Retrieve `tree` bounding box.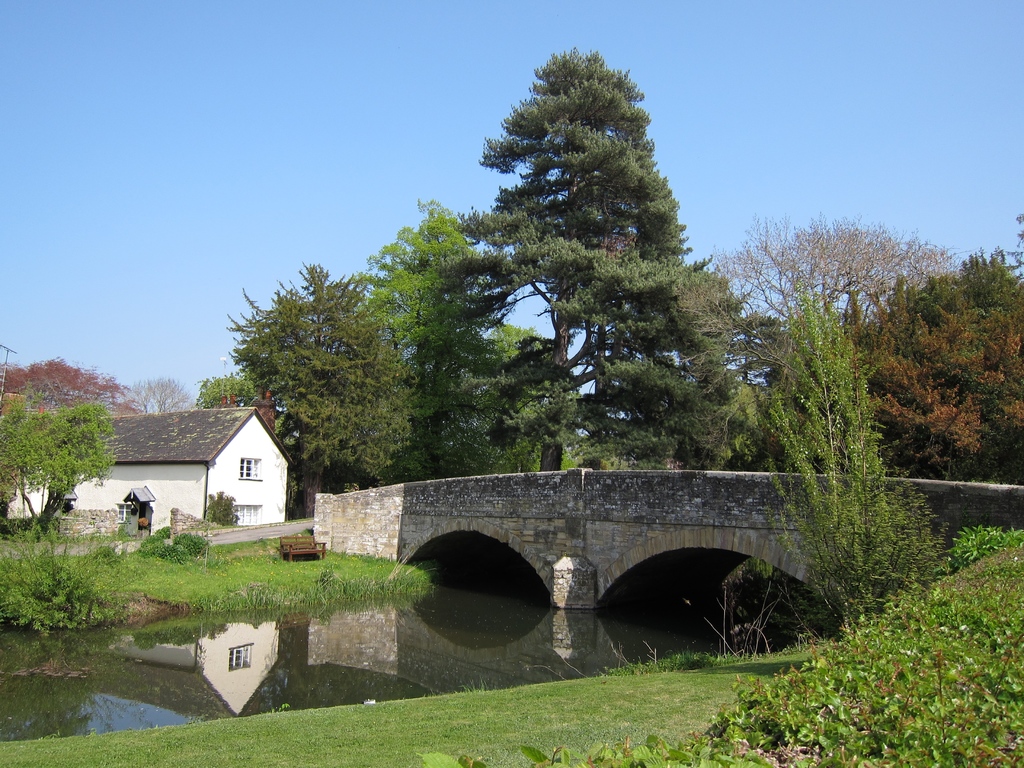
Bounding box: 466,314,577,476.
